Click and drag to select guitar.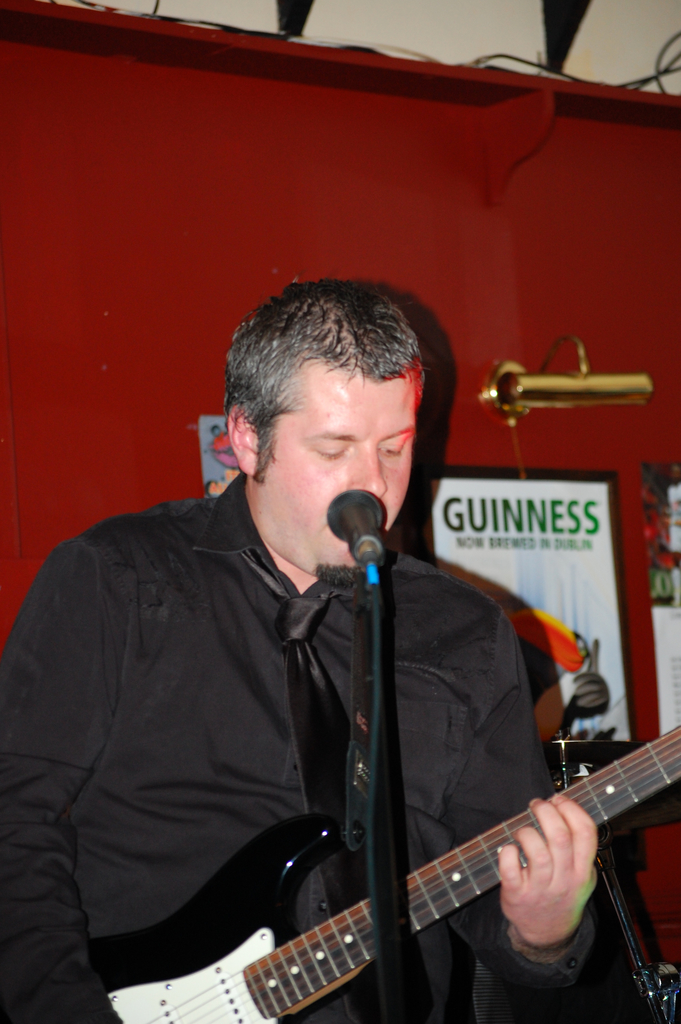
Selection: {"x1": 0, "y1": 724, "x2": 680, "y2": 1023}.
